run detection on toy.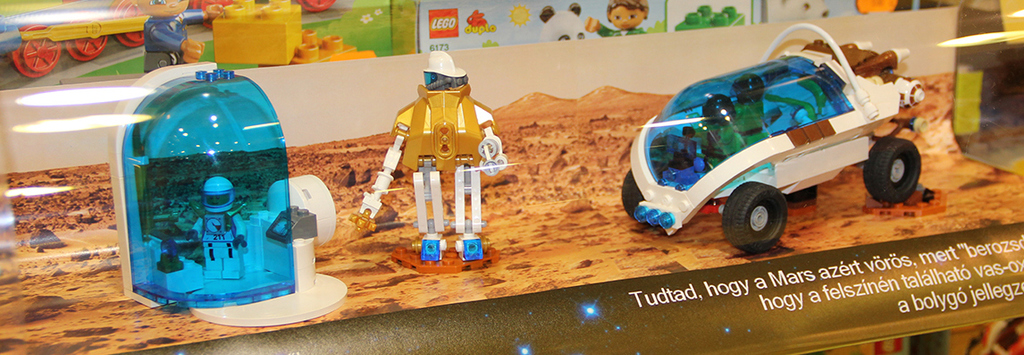
Result: <bbox>575, 0, 658, 40</bbox>.
